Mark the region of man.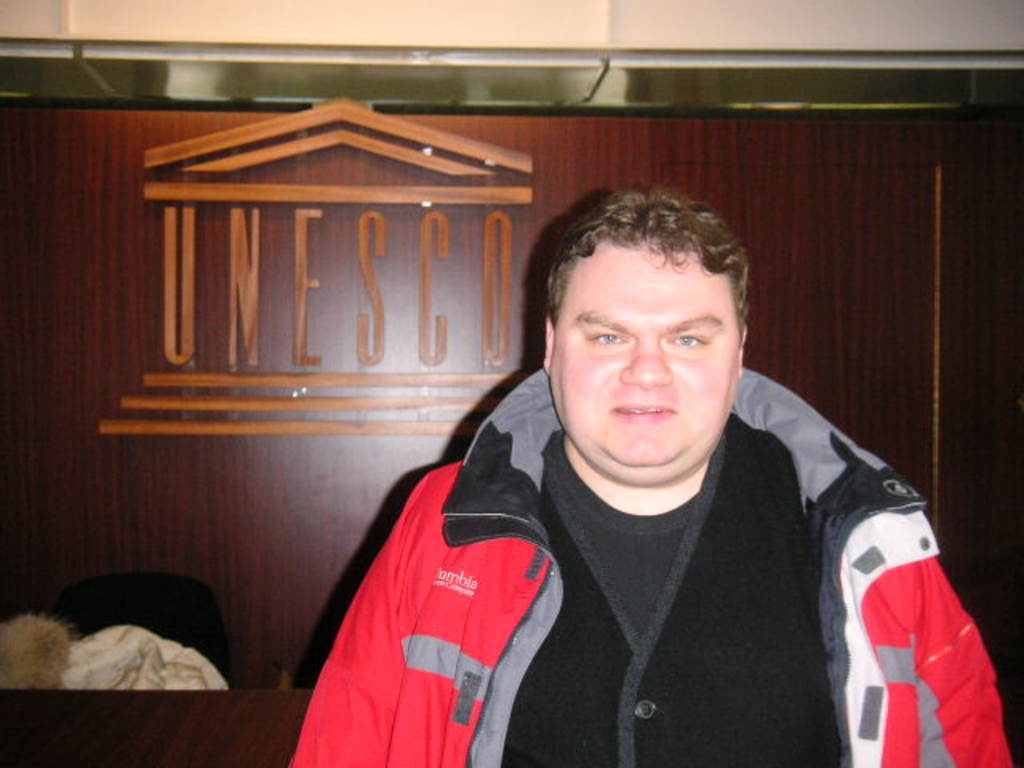
Region: detection(283, 187, 1013, 766).
